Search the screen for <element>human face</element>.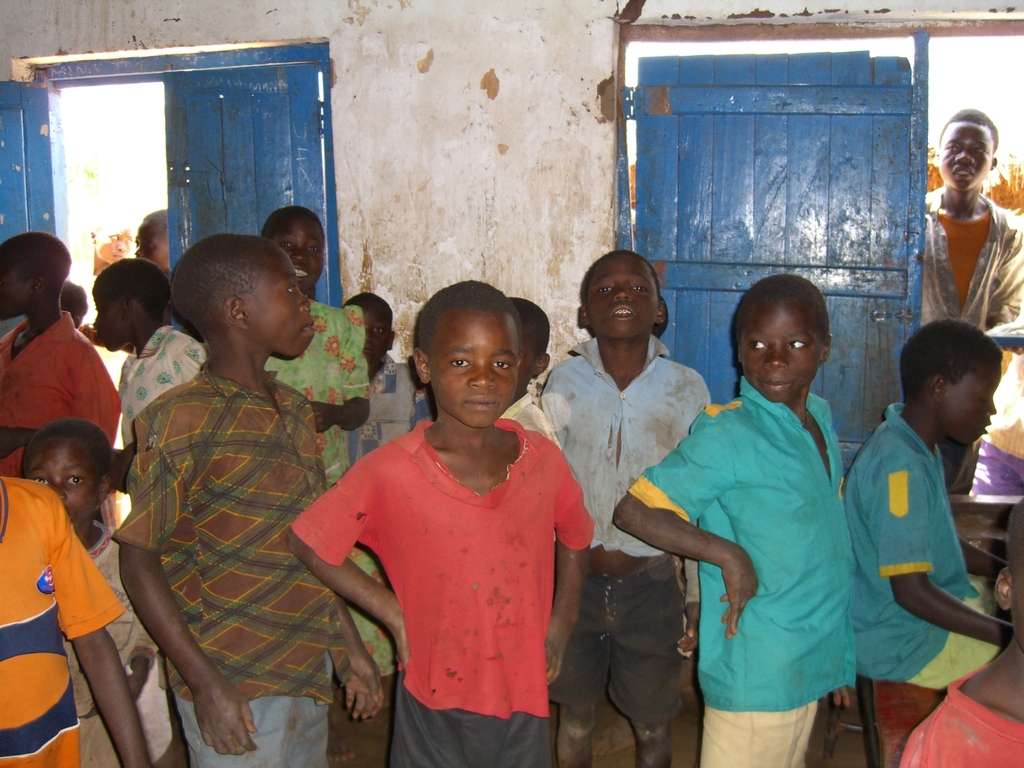
Found at <region>362, 307, 385, 368</region>.
